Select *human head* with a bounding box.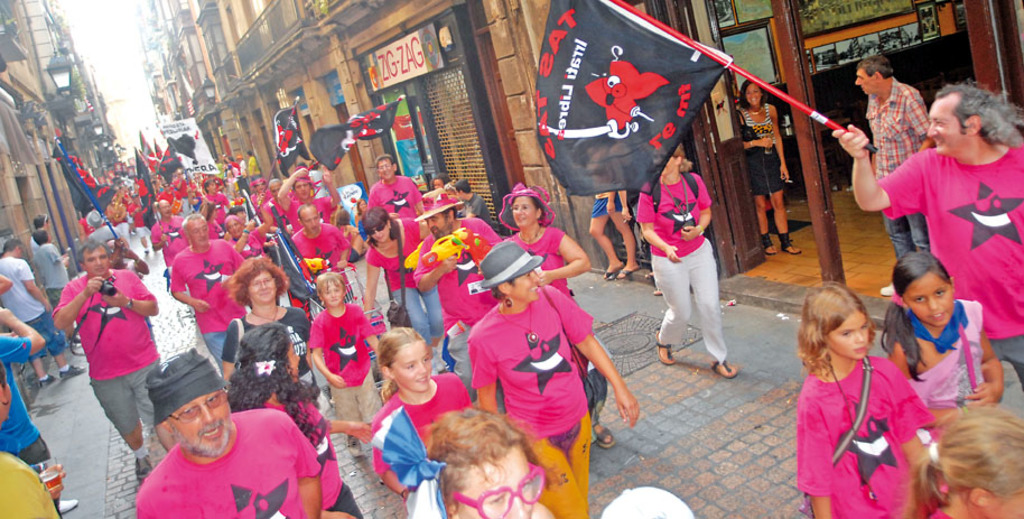
<bbox>488, 245, 542, 303</bbox>.
